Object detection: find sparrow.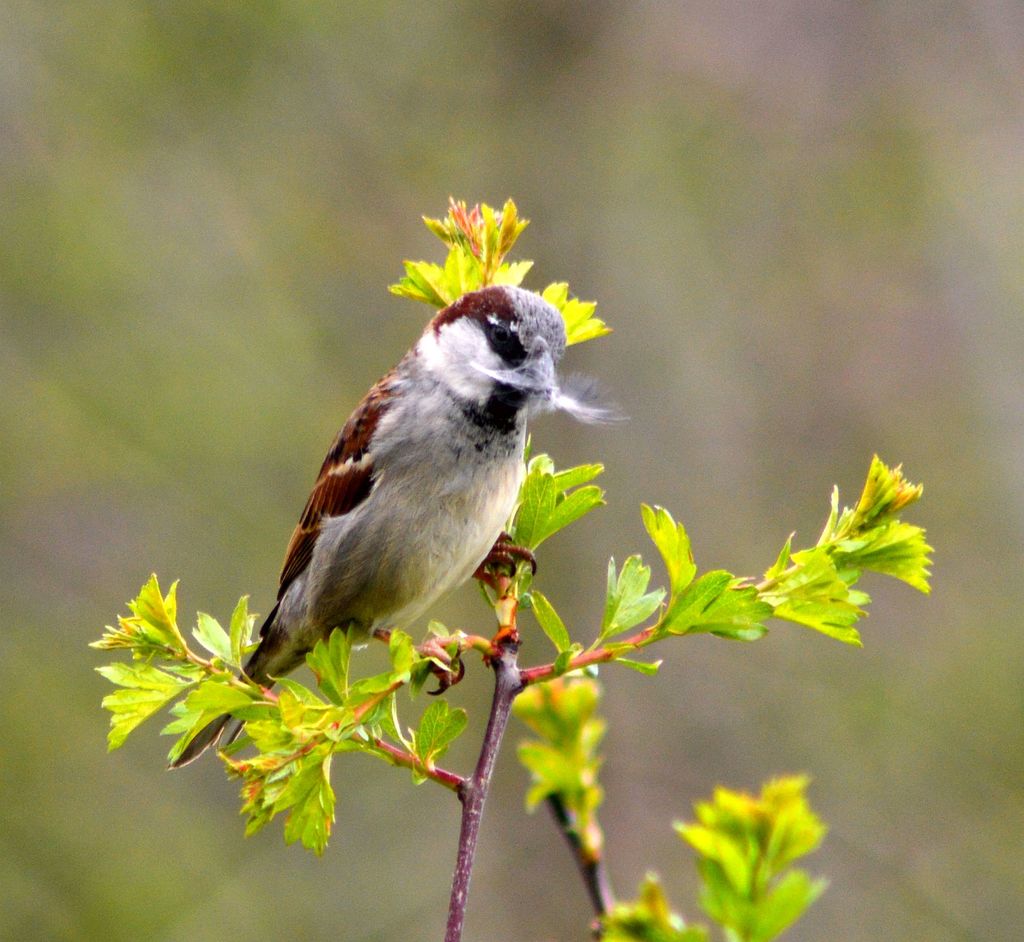
select_region(168, 287, 541, 766).
